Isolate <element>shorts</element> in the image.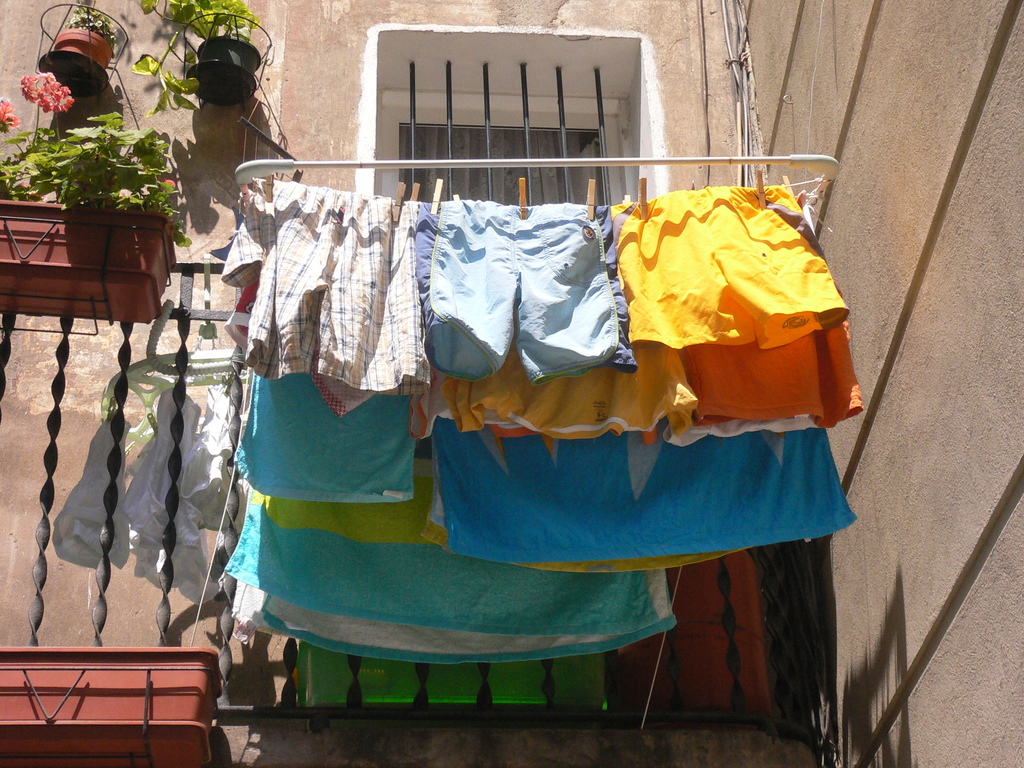
Isolated region: box(405, 202, 628, 366).
